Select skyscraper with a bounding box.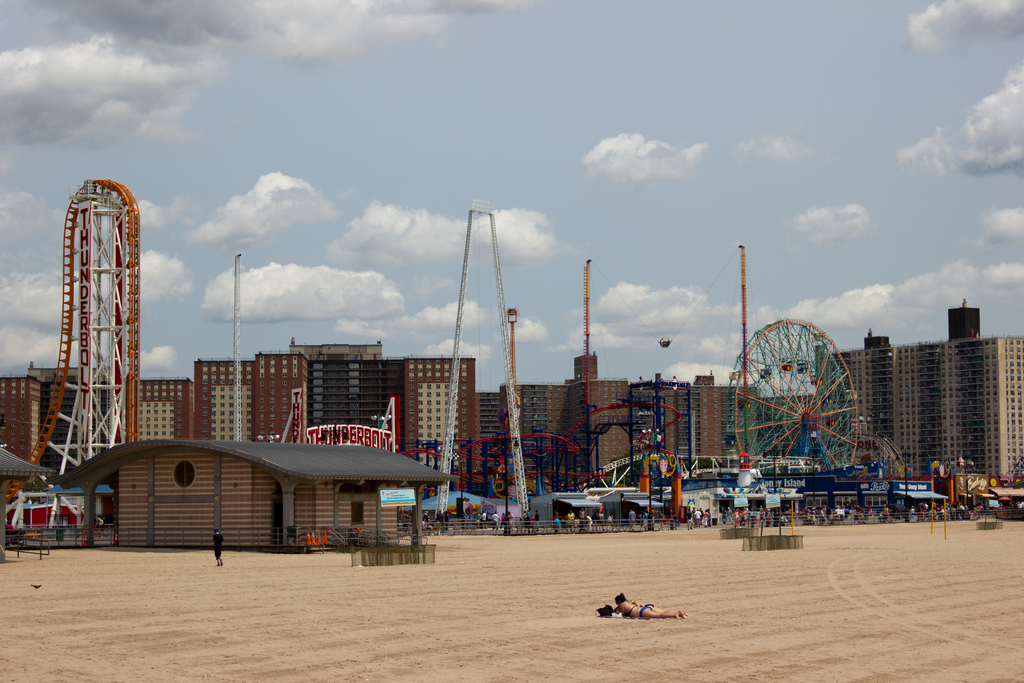
x1=253 y1=349 x2=314 y2=444.
